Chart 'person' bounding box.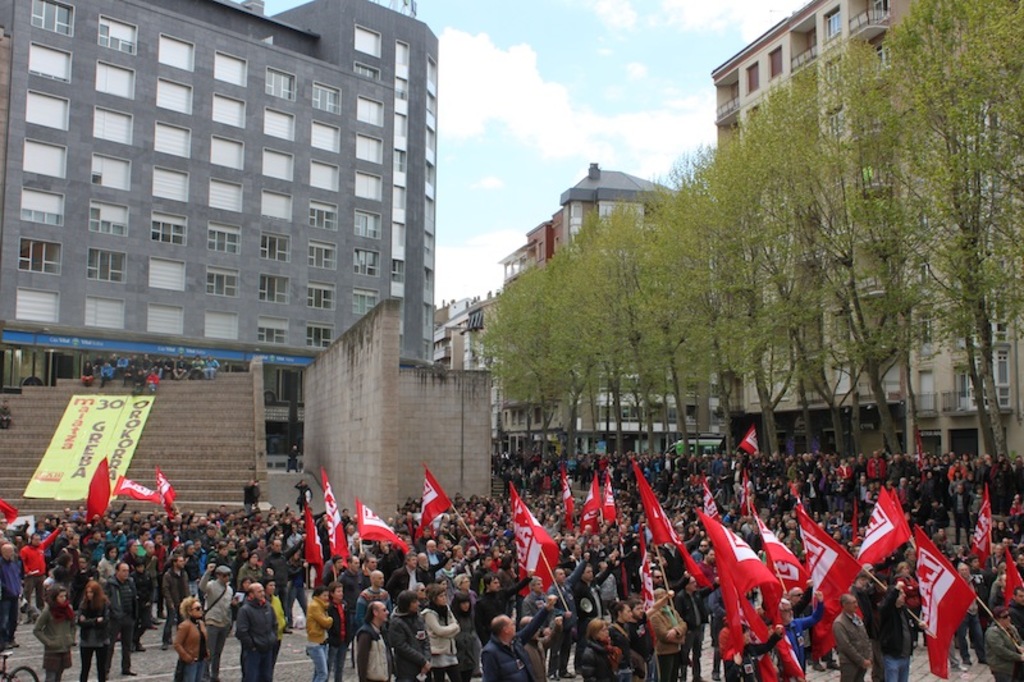
Charted: x1=673, y1=572, x2=721, y2=679.
